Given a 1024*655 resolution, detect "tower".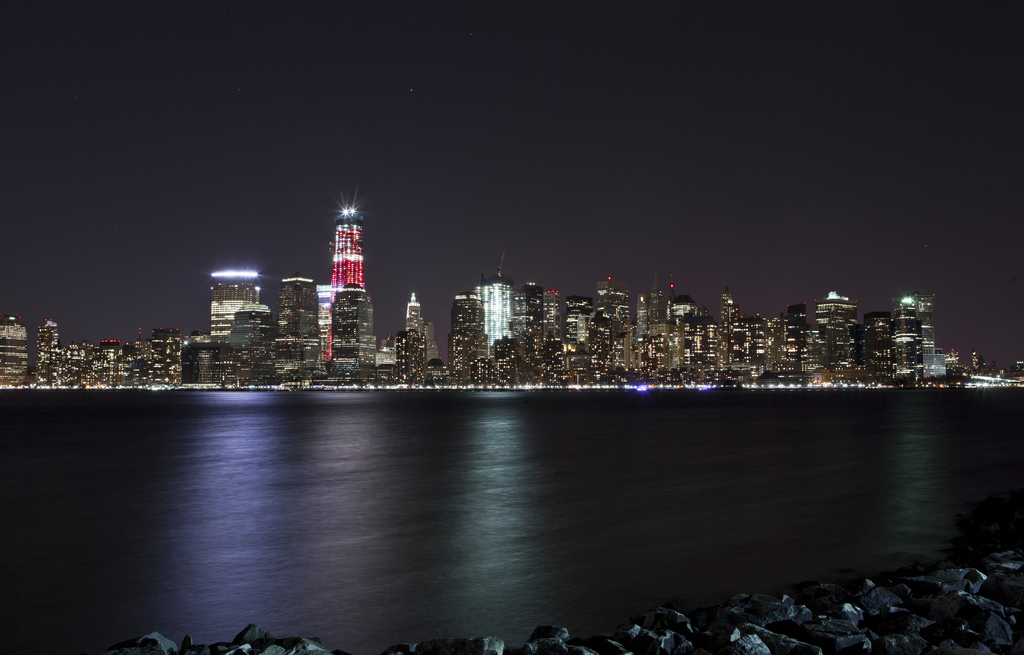
rect(37, 318, 57, 385).
